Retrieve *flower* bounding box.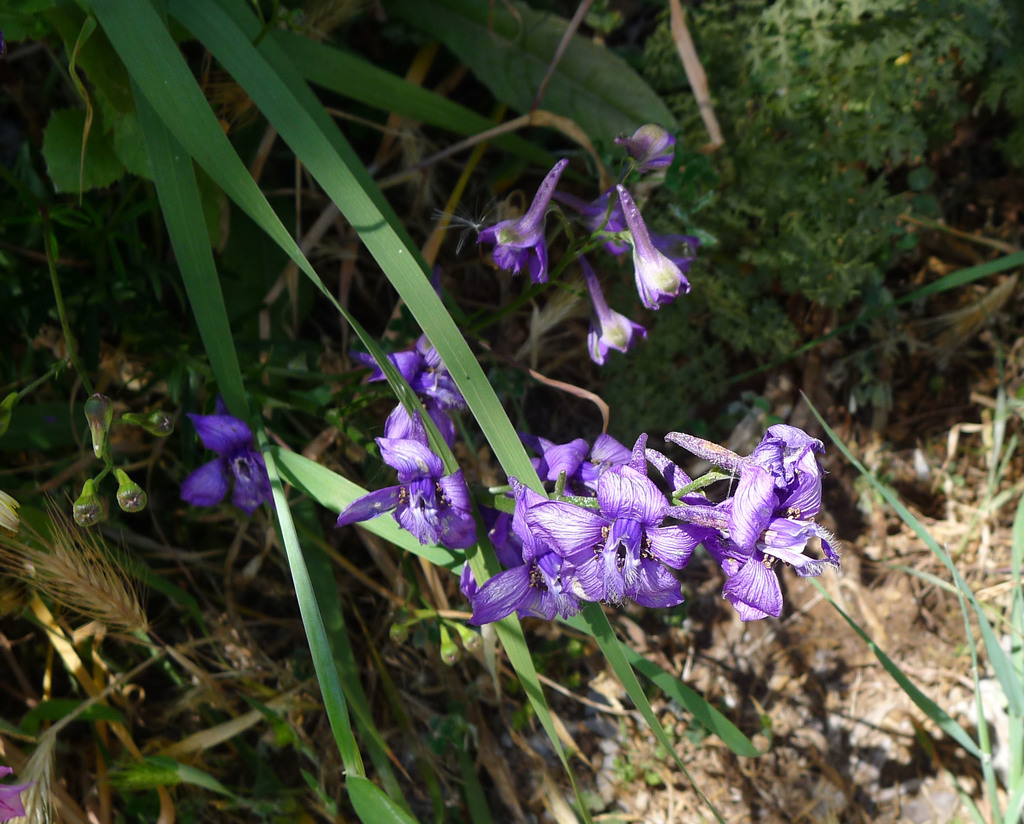
Bounding box: <region>175, 420, 293, 522</region>.
